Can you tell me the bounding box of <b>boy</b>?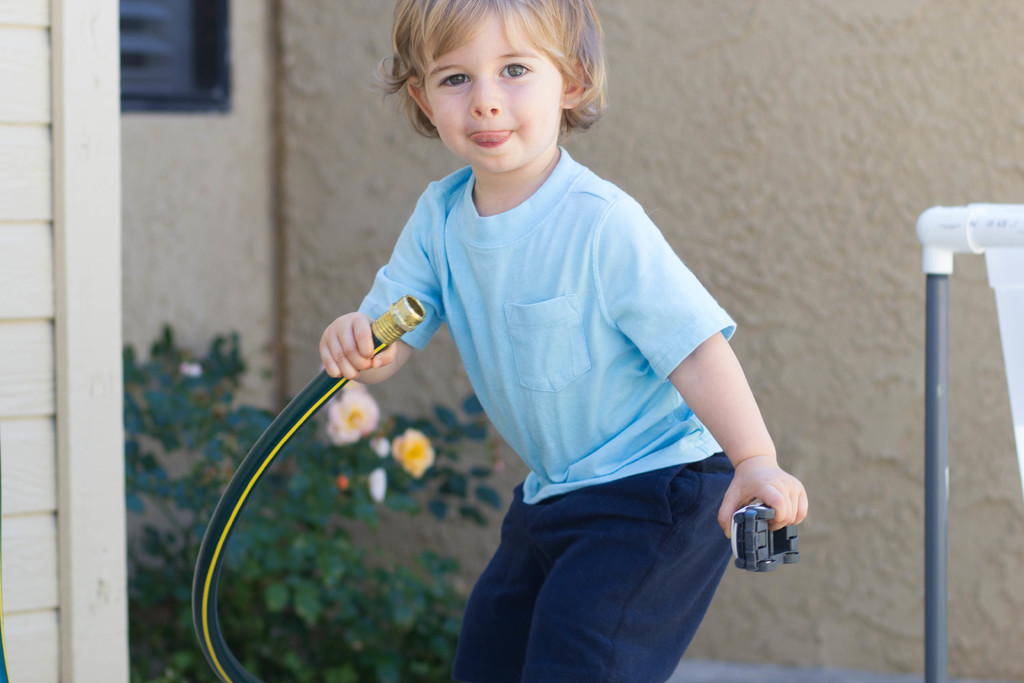
{"left": 317, "top": 0, "right": 808, "bottom": 682}.
